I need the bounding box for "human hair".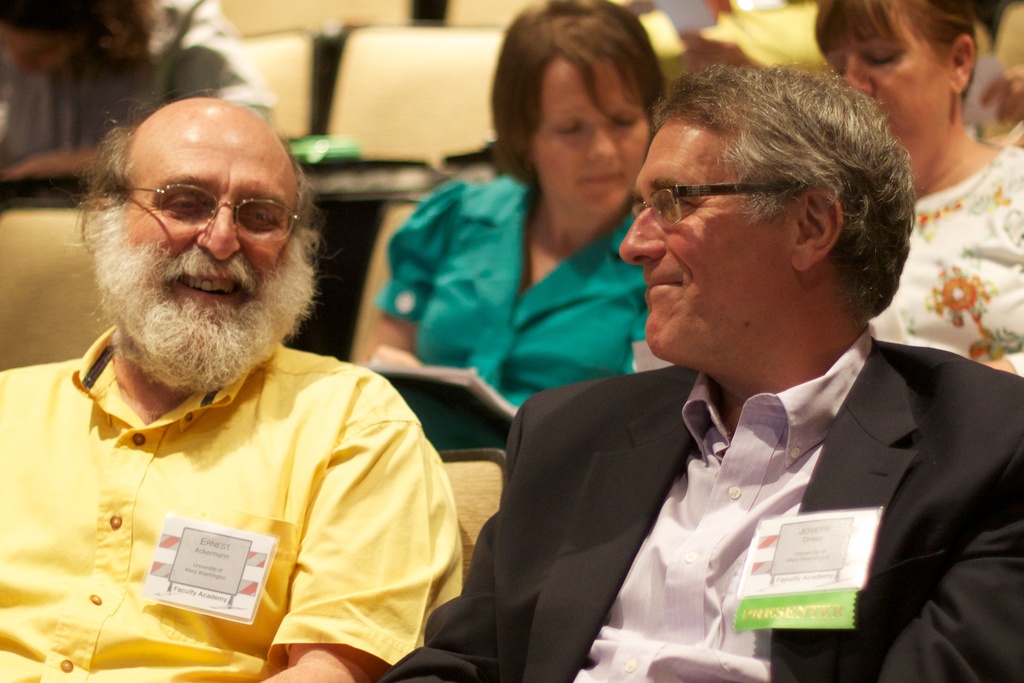
Here it is: BBox(806, 0, 980, 107).
